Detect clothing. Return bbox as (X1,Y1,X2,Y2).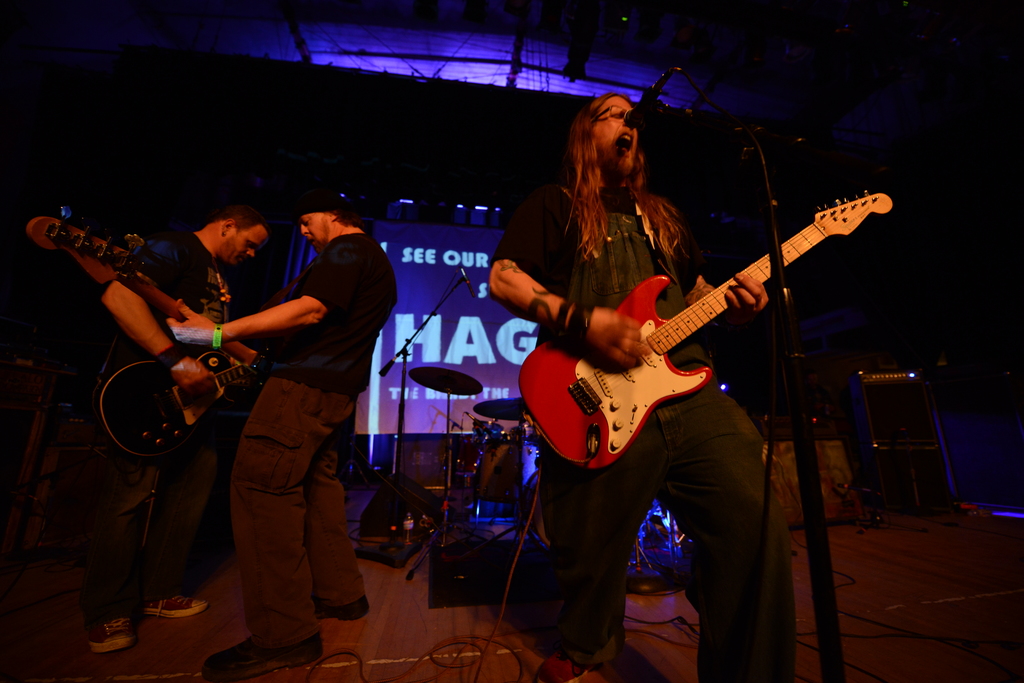
(88,227,230,629).
